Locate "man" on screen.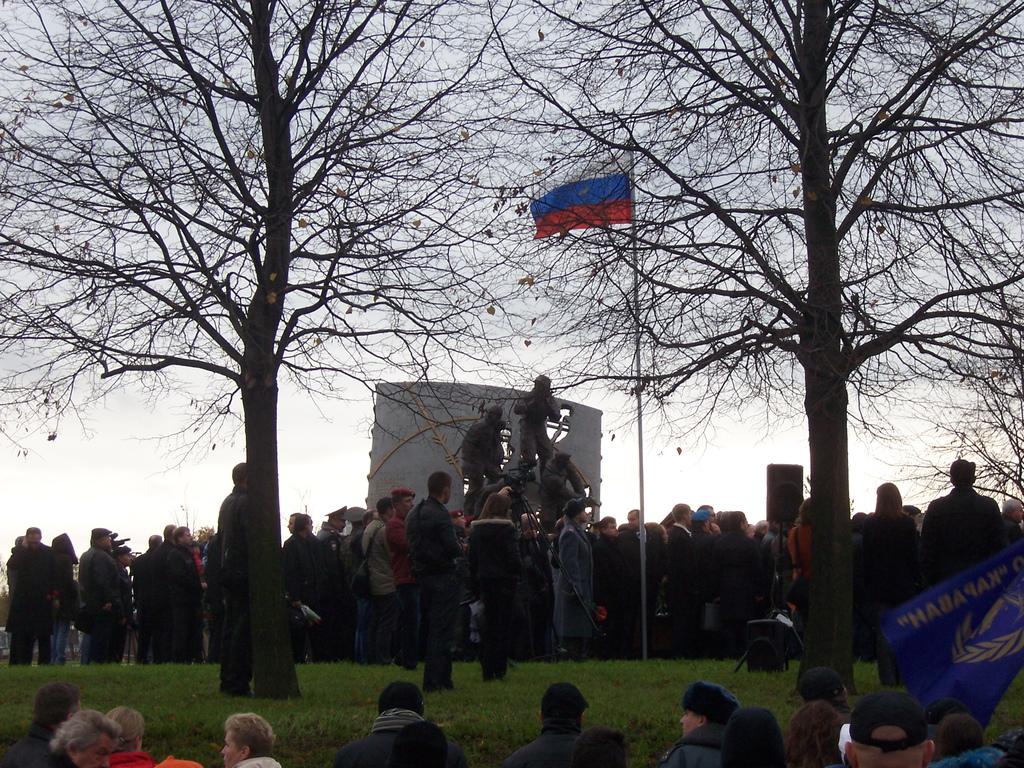
On screen at (x1=76, y1=524, x2=131, y2=662).
